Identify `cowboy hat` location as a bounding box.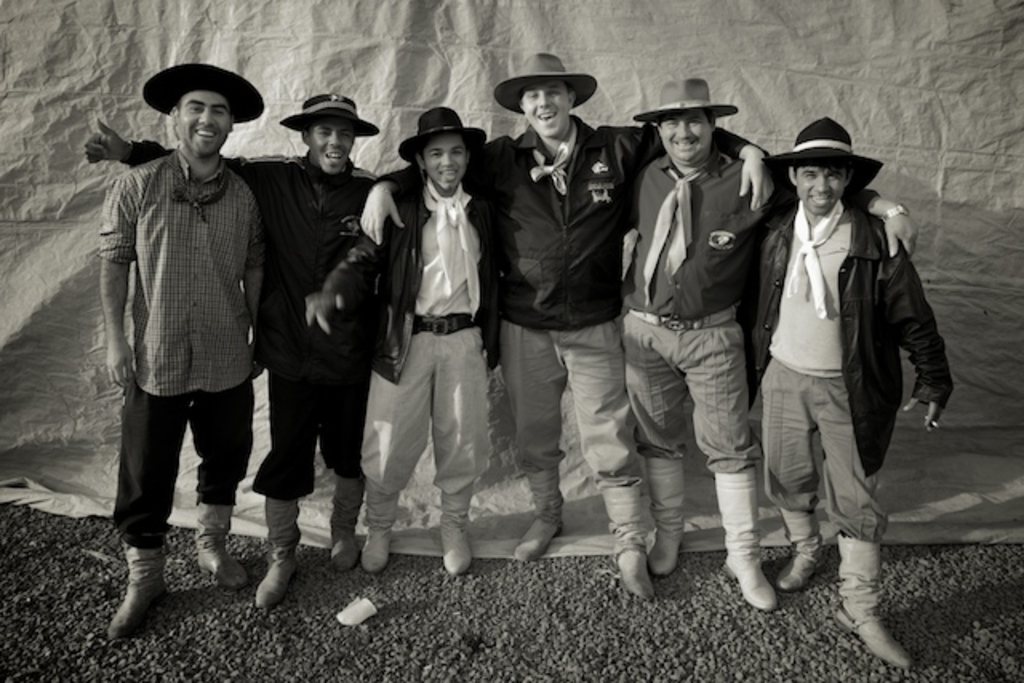
(x1=397, y1=102, x2=493, y2=155).
